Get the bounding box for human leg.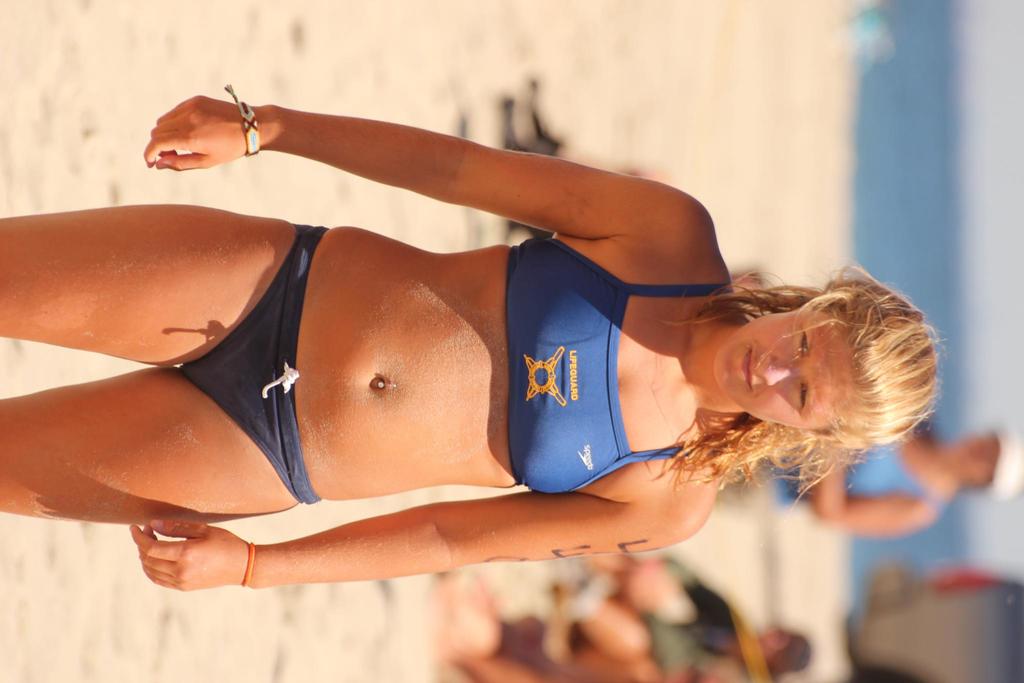
select_region(0, 366, 292, 527).
